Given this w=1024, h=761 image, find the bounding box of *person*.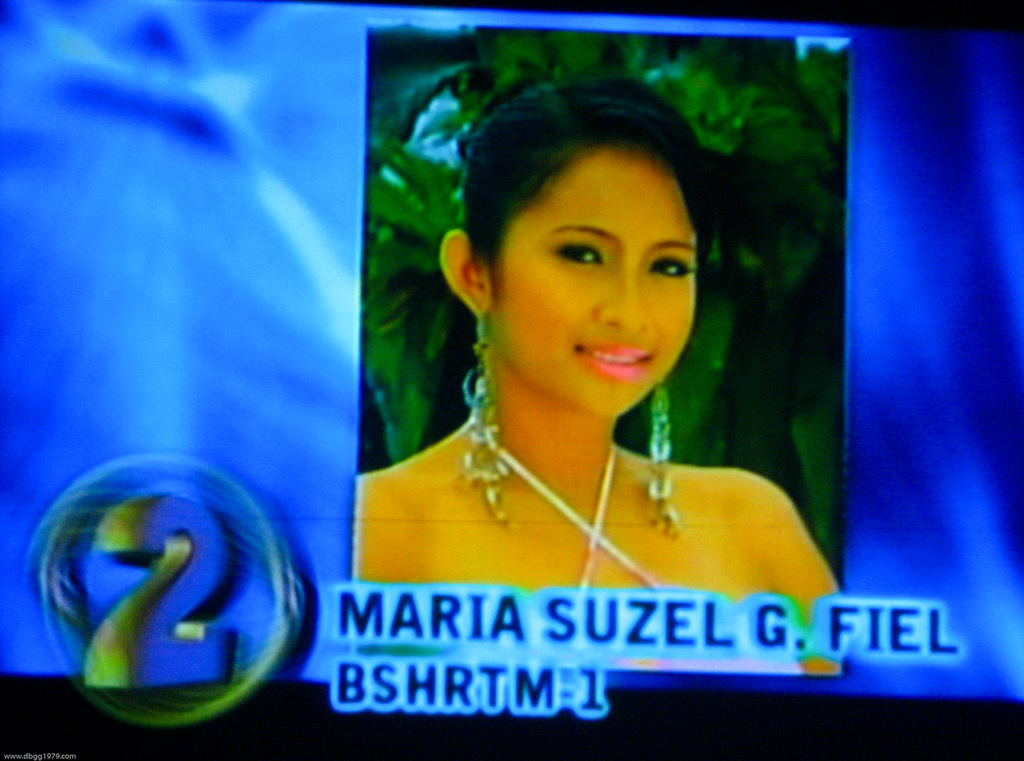
<region>359, 68, 846, 681</region>.
